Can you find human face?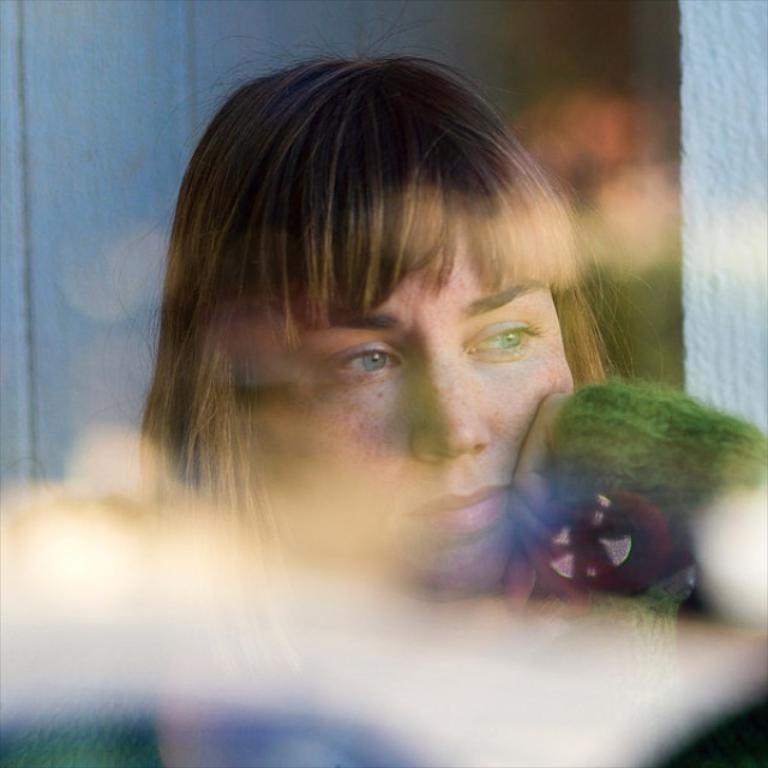
Yes, bounding box: bbox(259, 224, 571, 590).
